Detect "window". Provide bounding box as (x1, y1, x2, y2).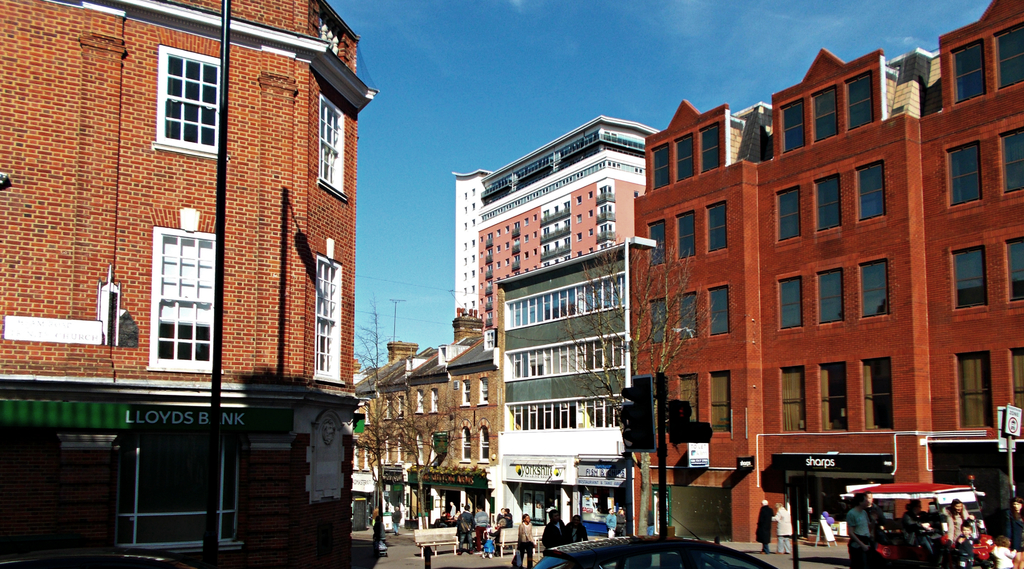
(381, 398, 394, 423).
